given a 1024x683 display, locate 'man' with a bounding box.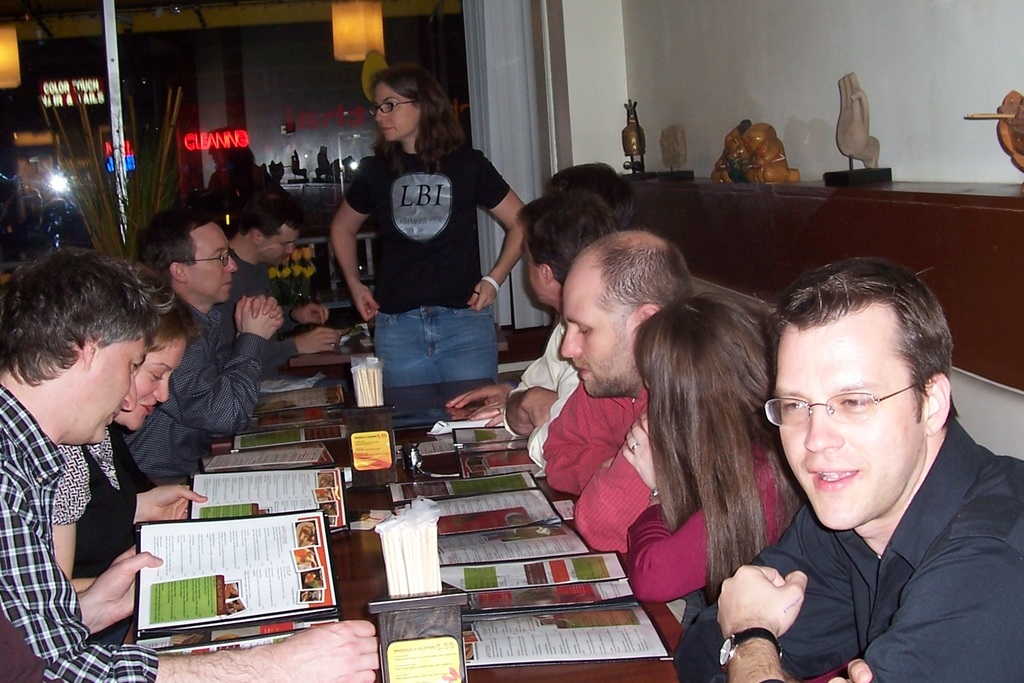
Located: rect(504, 192, 615, 477).
